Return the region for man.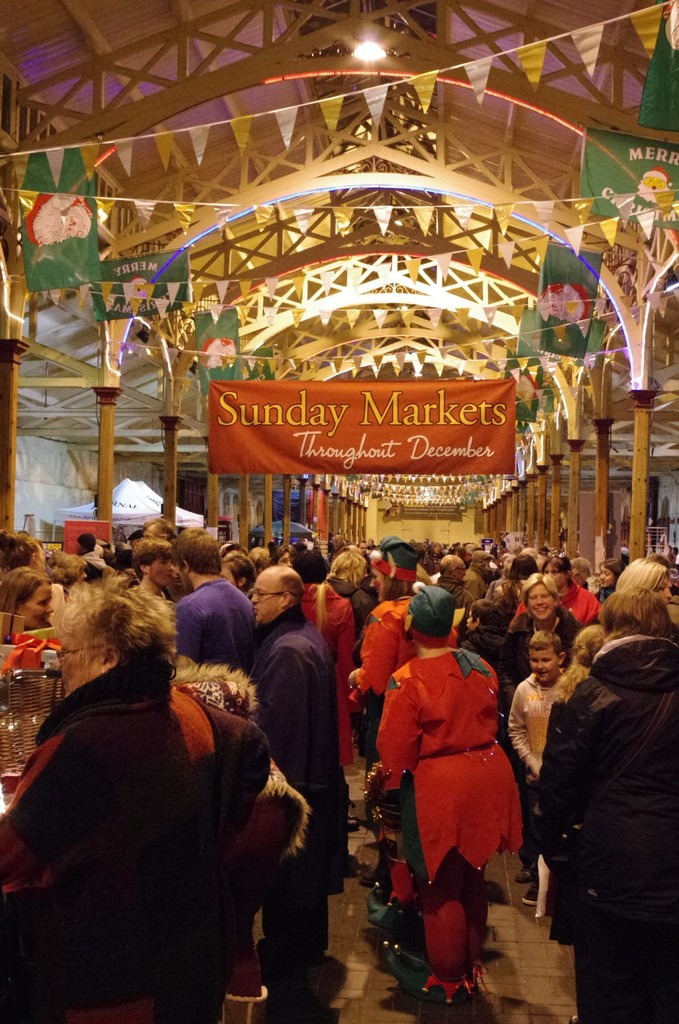
(left=531, top=597, right=676, bottom=996).
